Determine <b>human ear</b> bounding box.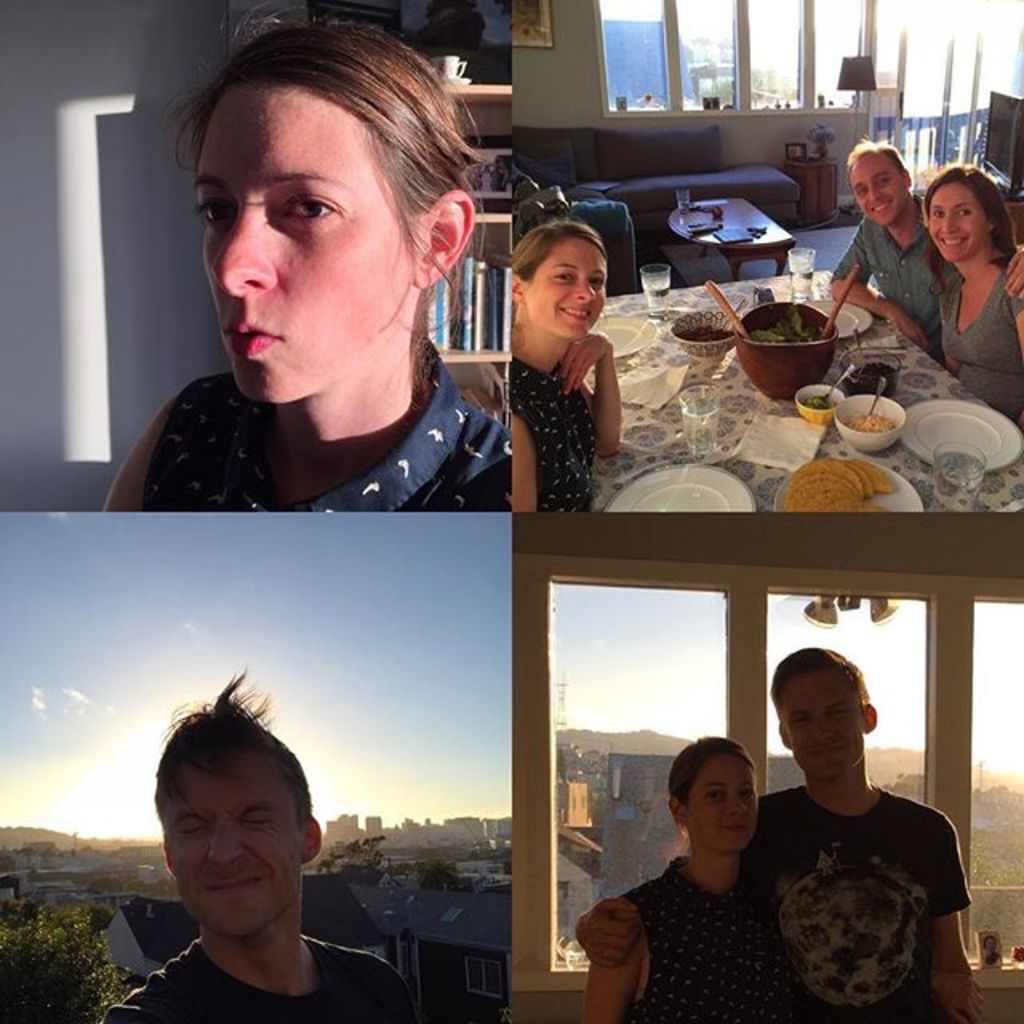
Determined: <bbox>774, 722, 787, 744</bbox>.
